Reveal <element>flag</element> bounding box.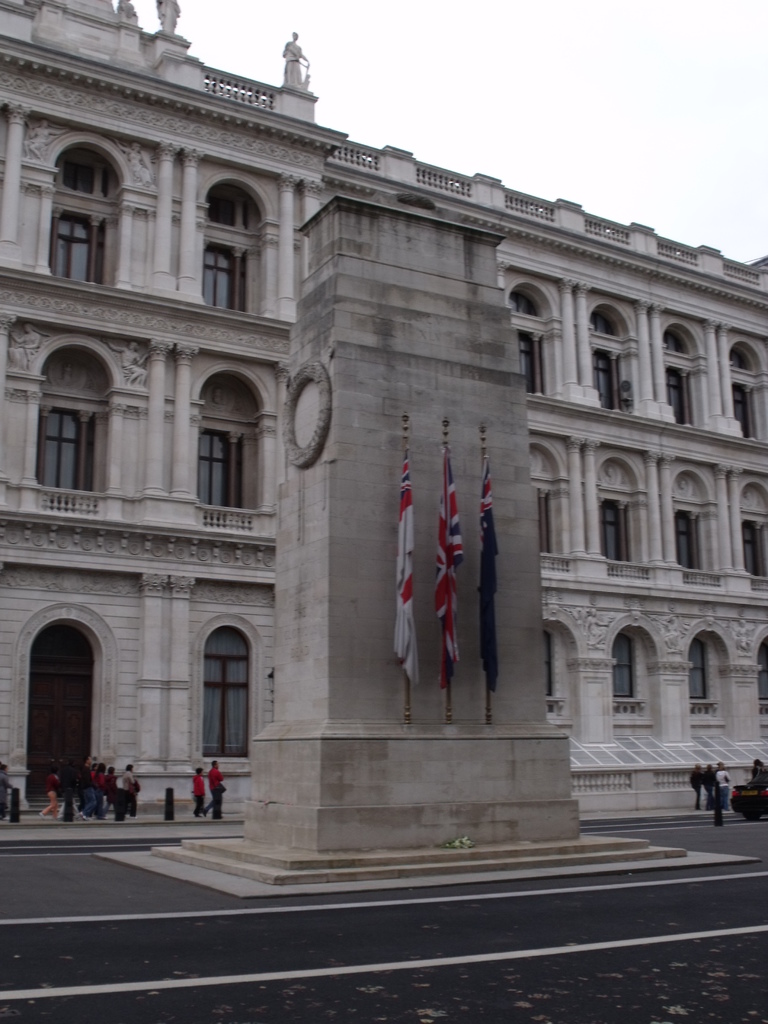
Revealed: l=392, t=451, r=425, b=679.
